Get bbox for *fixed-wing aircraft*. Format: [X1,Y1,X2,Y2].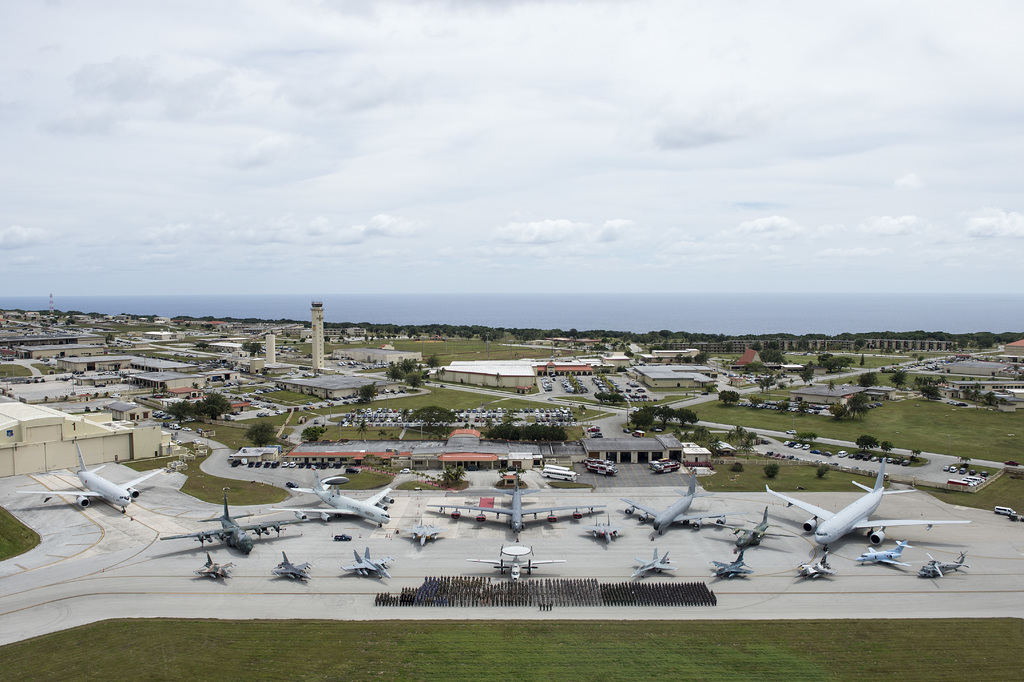
[847,536,910,574].
